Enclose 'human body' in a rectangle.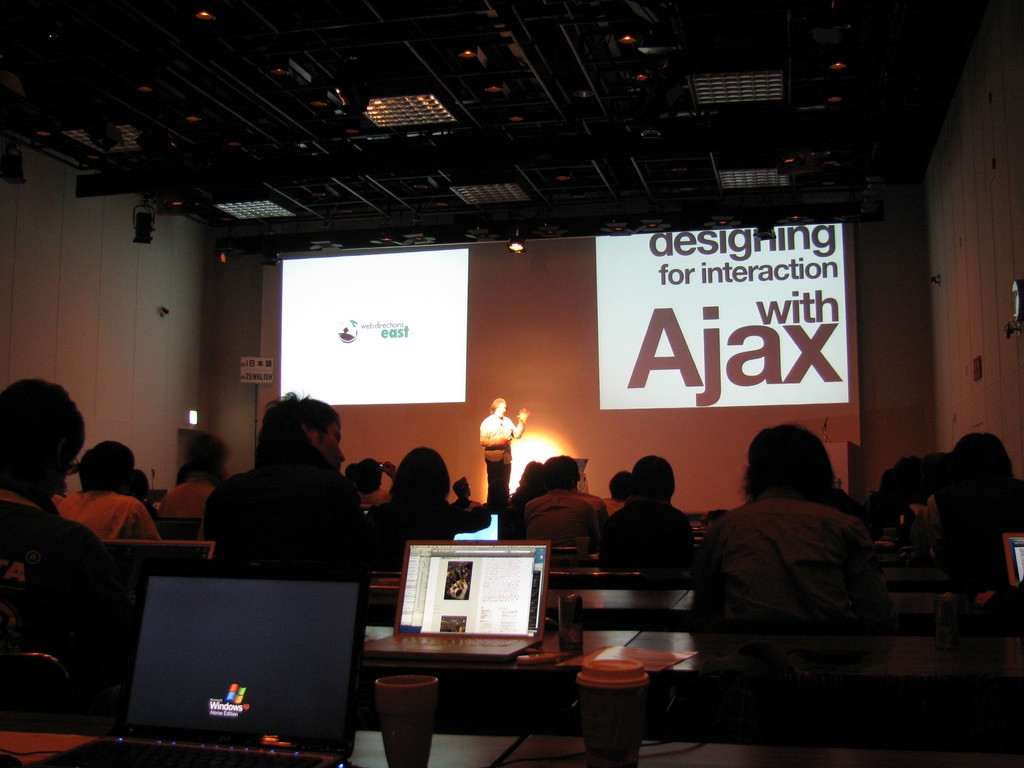
rect(699, 490, 880, 579).
